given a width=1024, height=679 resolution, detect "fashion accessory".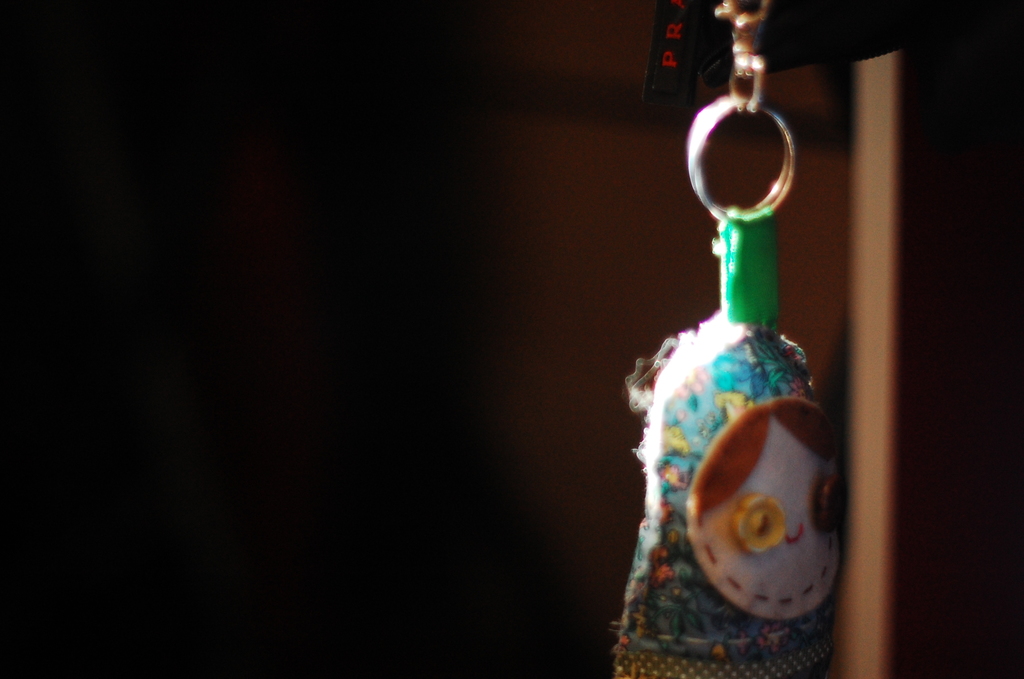
locate(607, 0, 849, 678).
